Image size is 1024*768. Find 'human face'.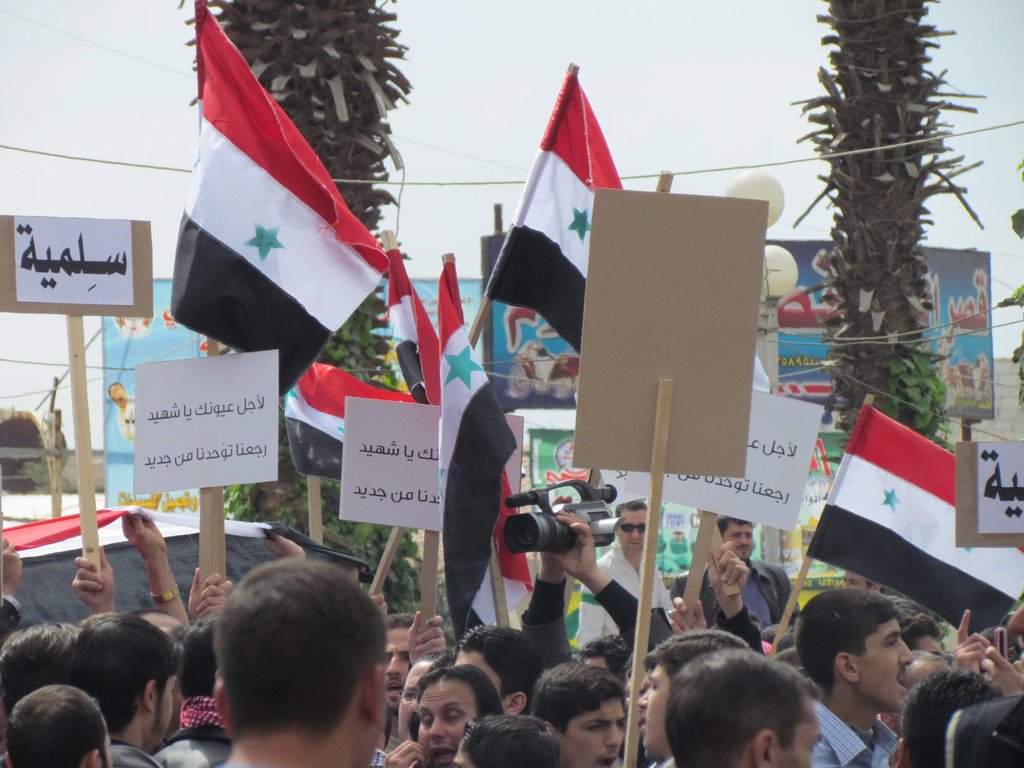
box(787, 717, 819, 767).
